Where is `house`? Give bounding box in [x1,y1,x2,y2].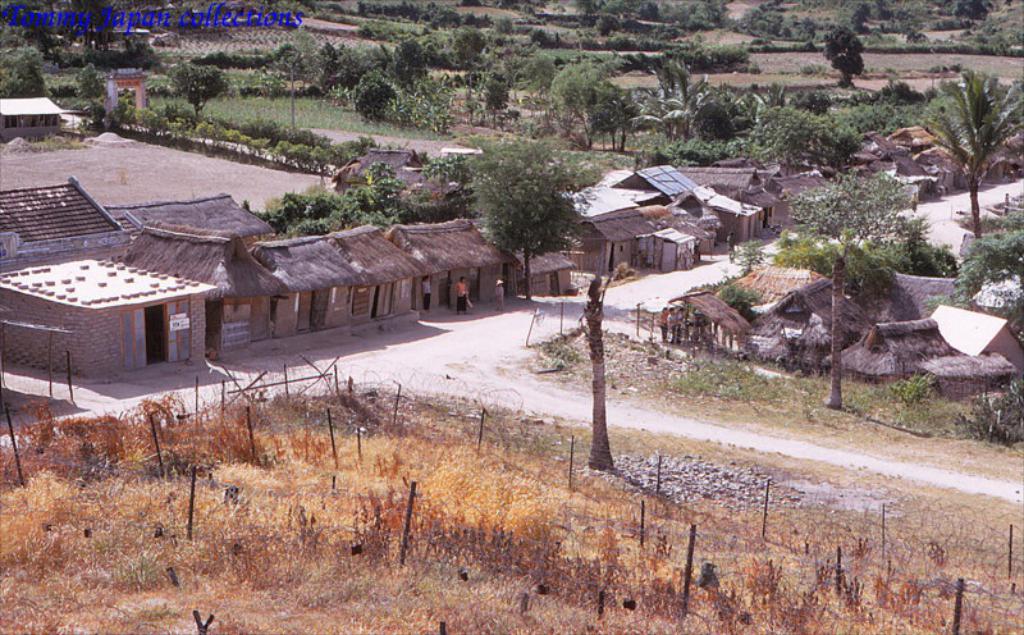
[340,229,419,329].
